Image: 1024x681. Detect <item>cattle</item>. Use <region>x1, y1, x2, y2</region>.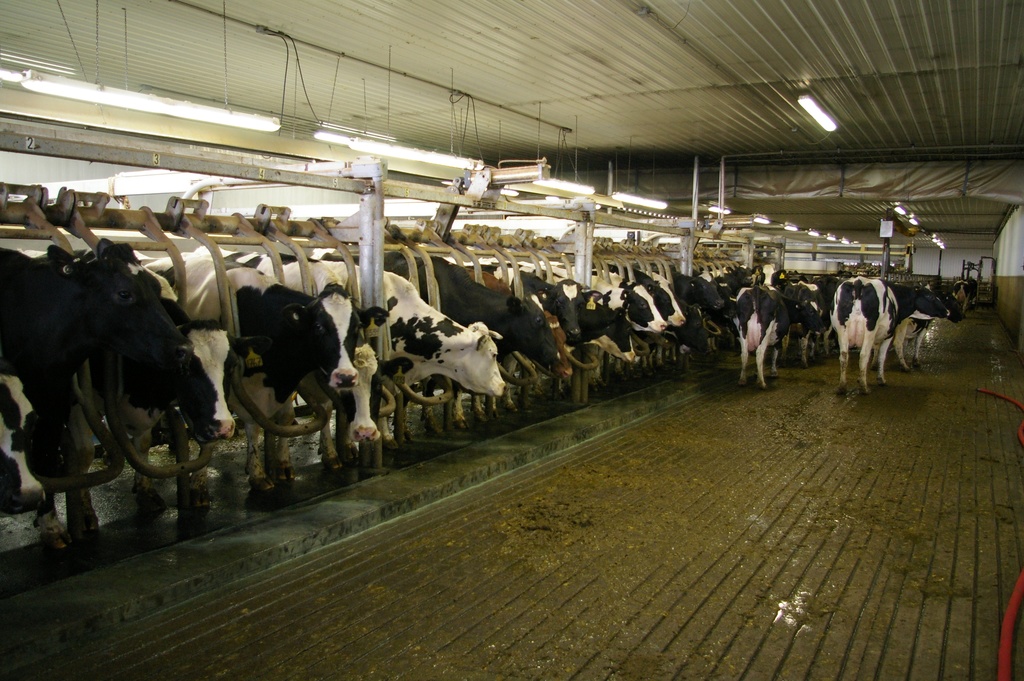
<region>619, 273, 676, 382</region>.
